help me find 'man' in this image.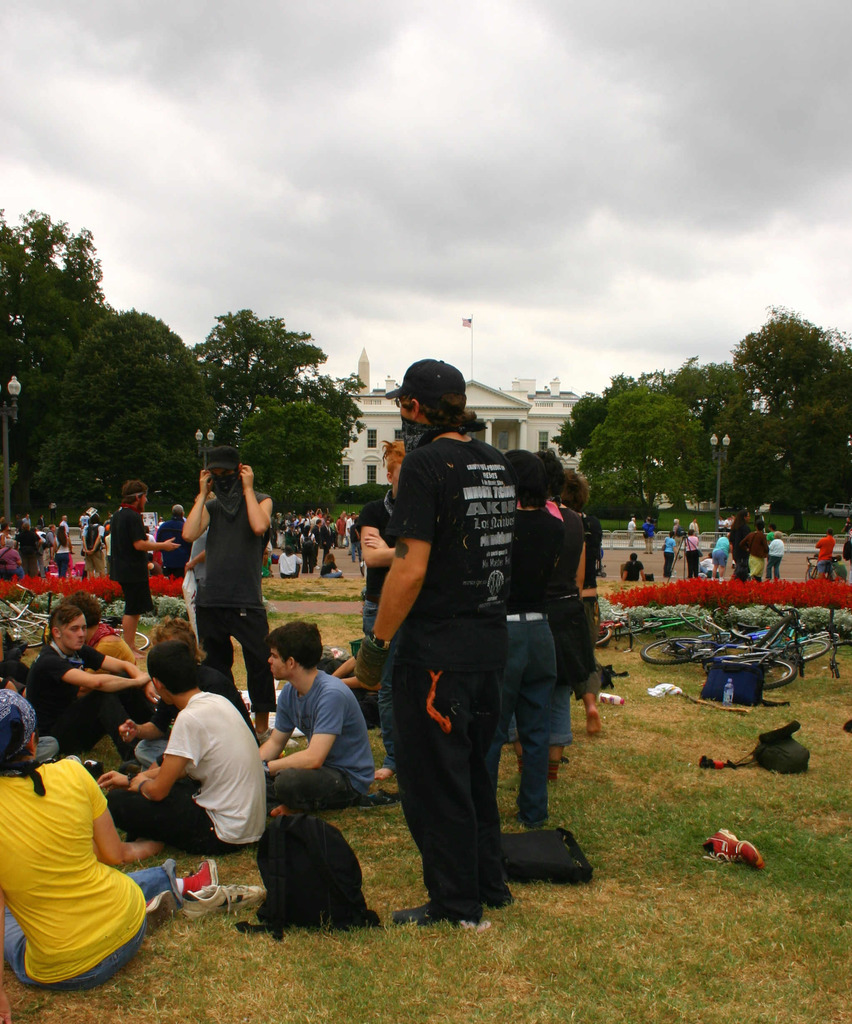
Found it: [0,541,28,580].
